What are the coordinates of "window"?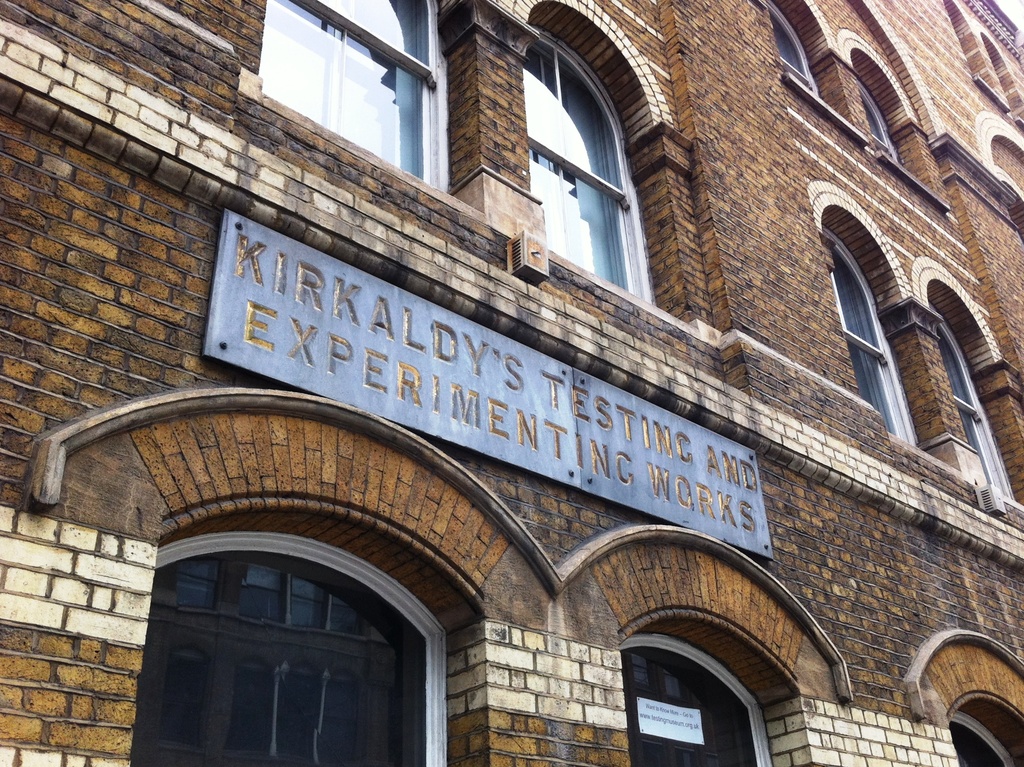
locate(952, 716, 1023, 766).
